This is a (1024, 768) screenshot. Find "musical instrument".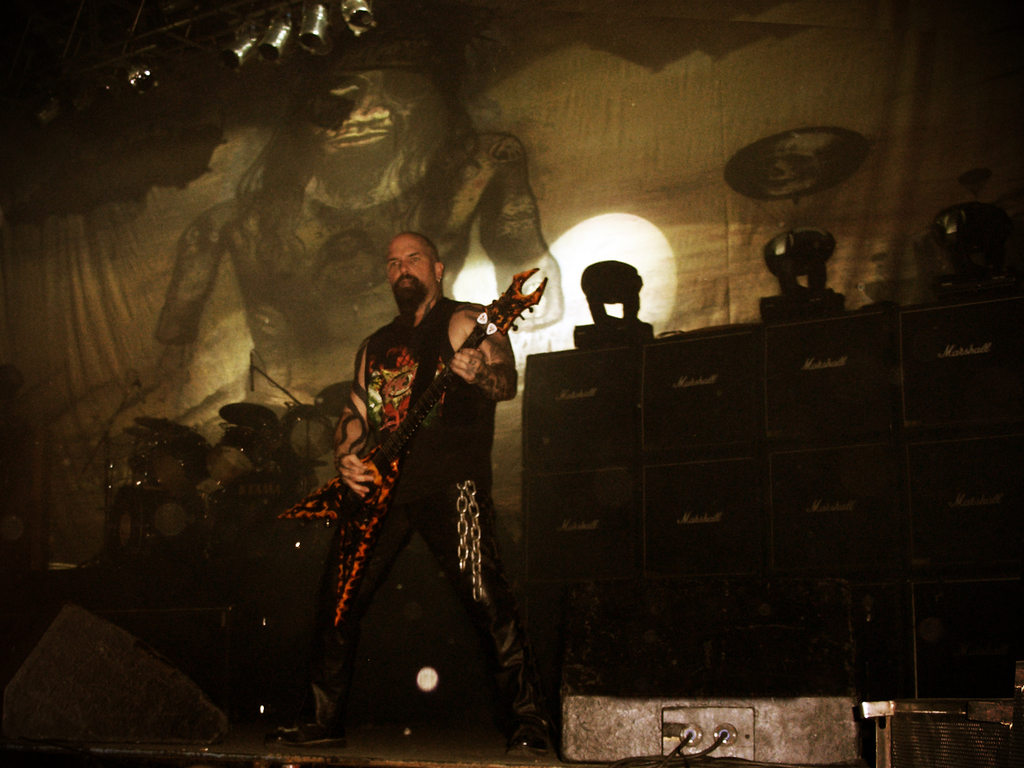
Bounding box: (215,425,275,488).
